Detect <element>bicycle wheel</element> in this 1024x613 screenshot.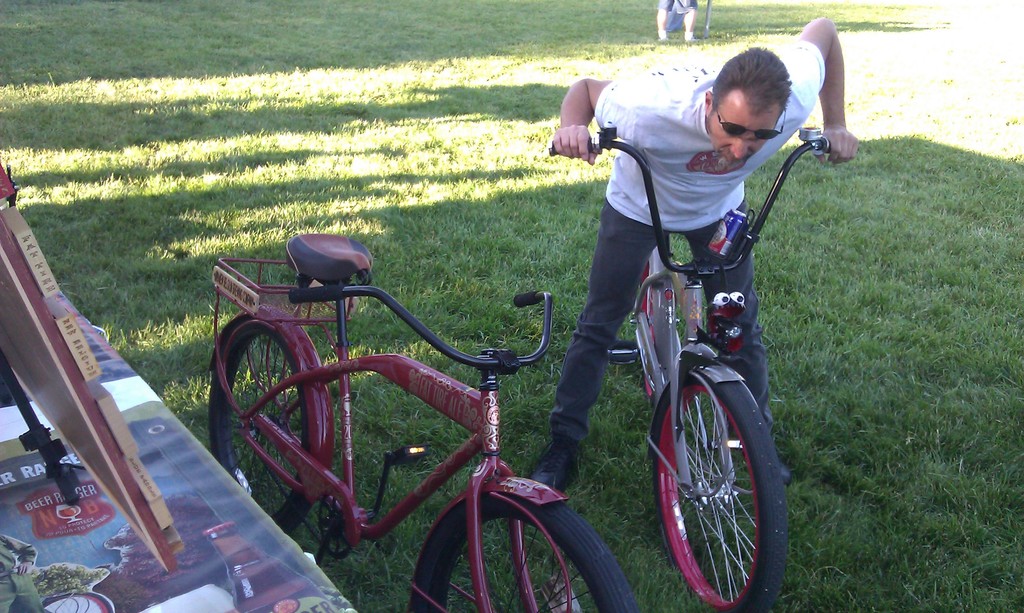
Detection: 417/486/652/612.
